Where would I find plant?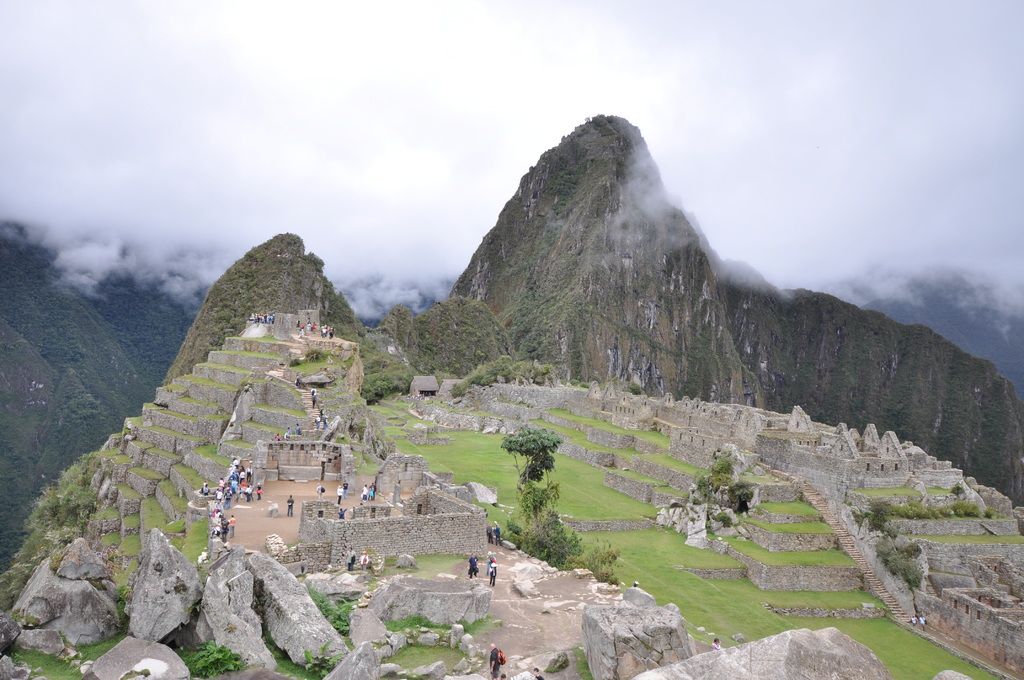
At region(76, 521, 87, 534).
